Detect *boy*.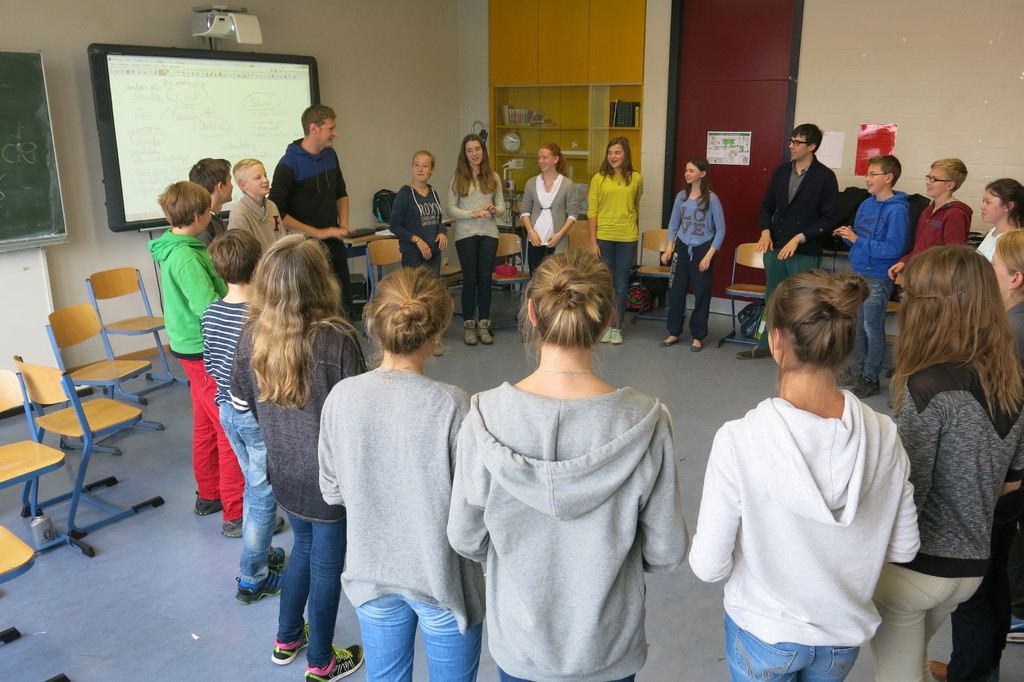
Detected at <bbox>224, 157, 286, 254</bbox>.
